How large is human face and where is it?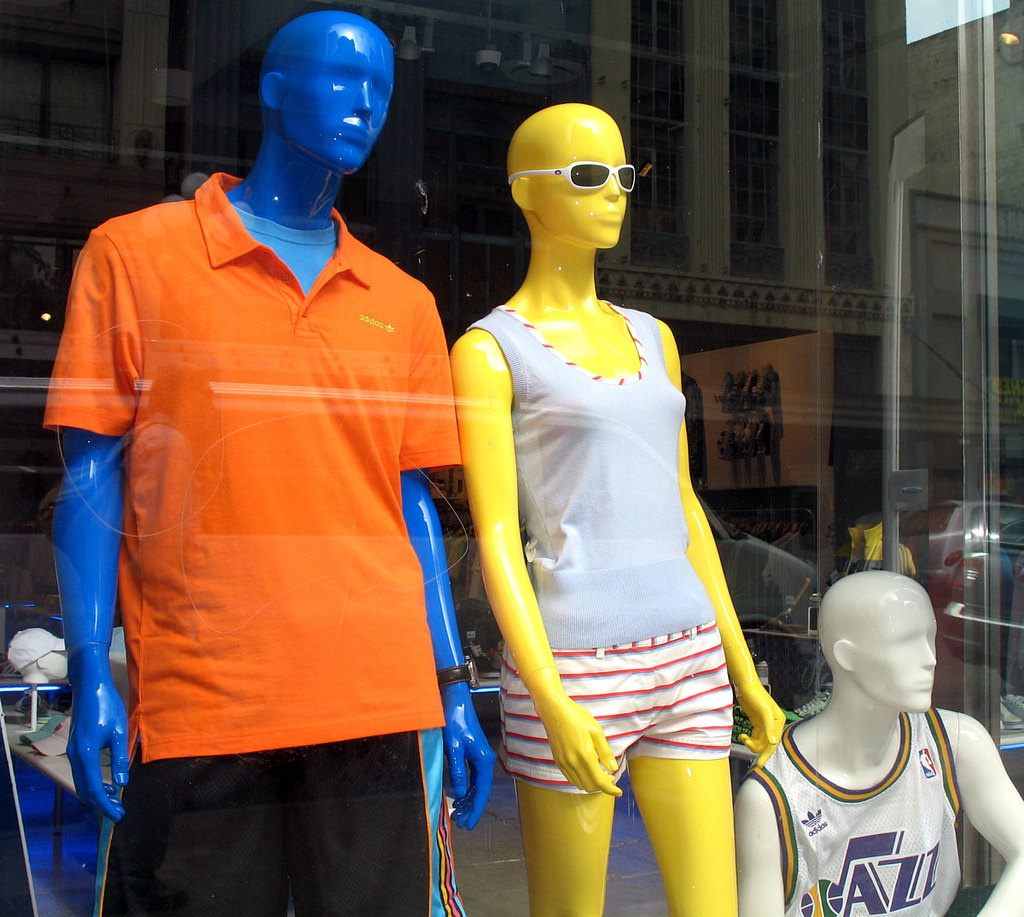
Bounding box: x1=525 y1=115 x2=626 y2=258.
